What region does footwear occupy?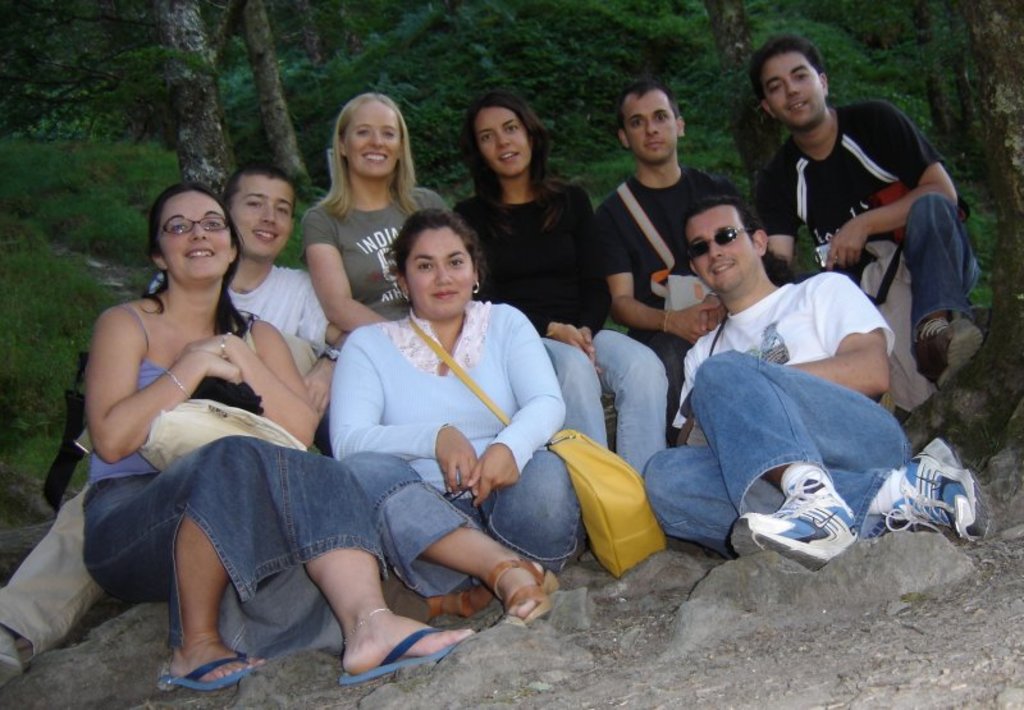
l=168, t=652, r=280, b=691.
